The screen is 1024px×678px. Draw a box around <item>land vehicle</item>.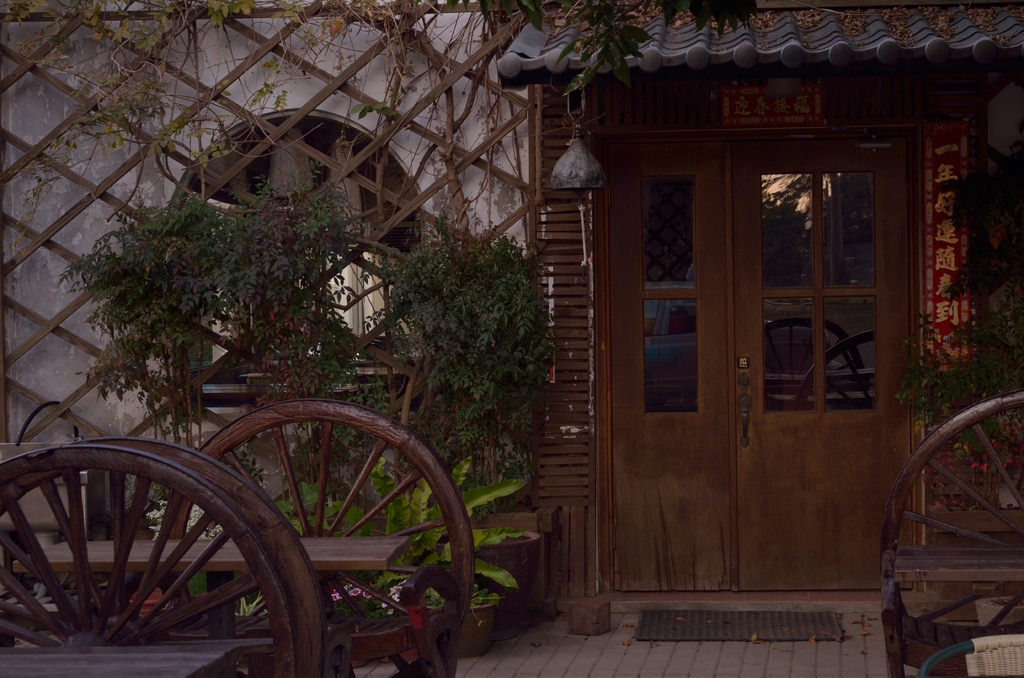
rect(0, 351, 487, 677).
